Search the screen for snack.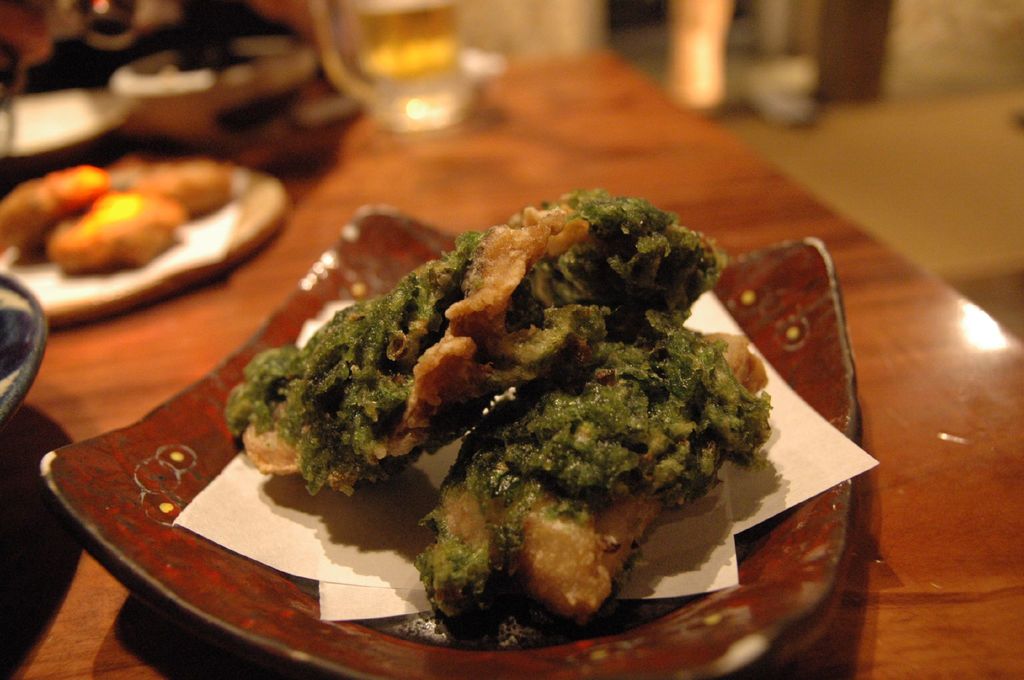
Found at bbox=(228, 182, 725, 499).
